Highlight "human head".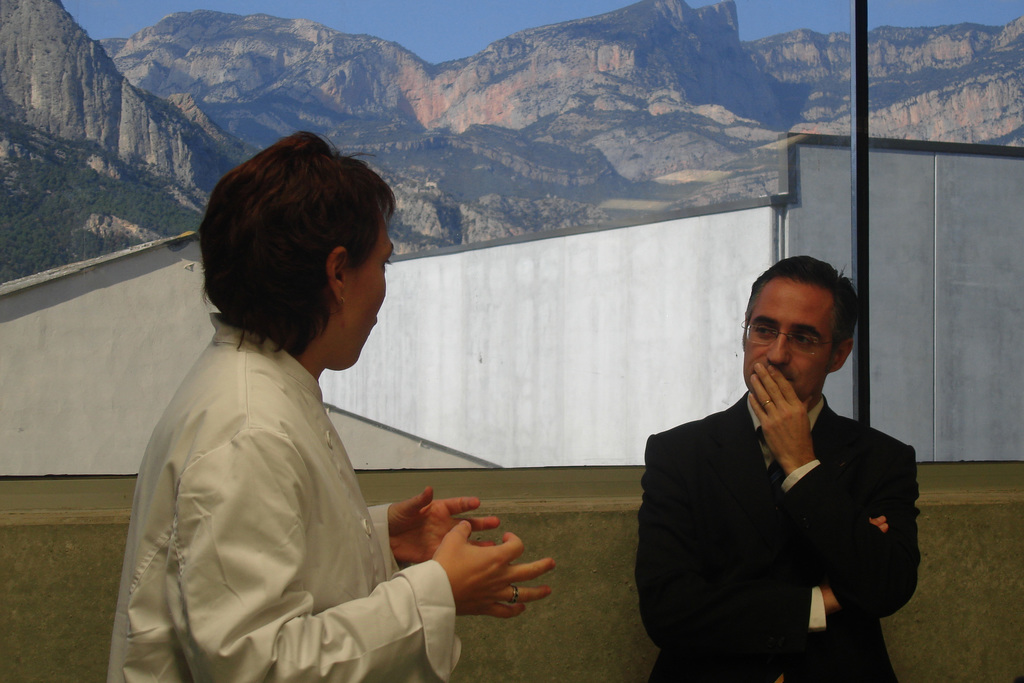
Highlighted region: (left=735, top=252, right=865, bottom=408).
